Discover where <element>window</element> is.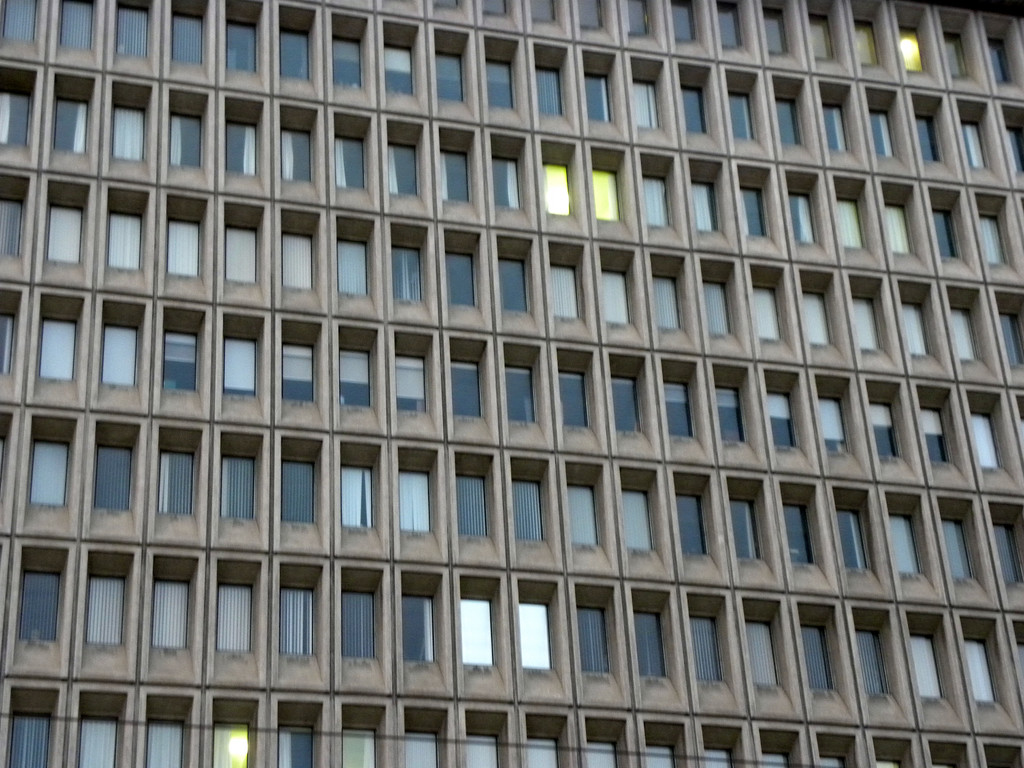
Discovered at {"x1": 155, "y1": 303, "x2": 208, "y2": 422}.
